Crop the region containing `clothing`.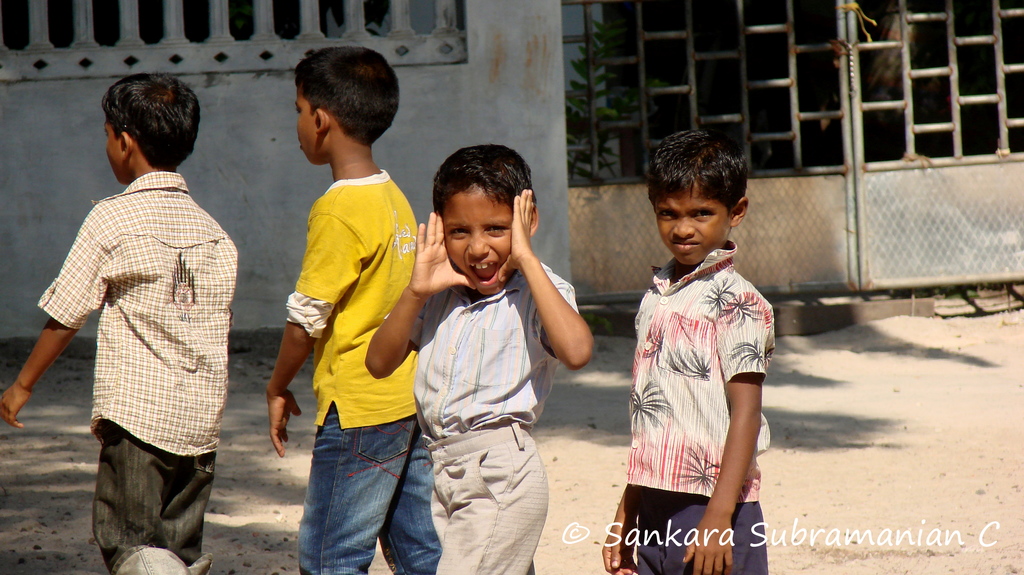
Crop region: detection(385, 255, 579, 574).
